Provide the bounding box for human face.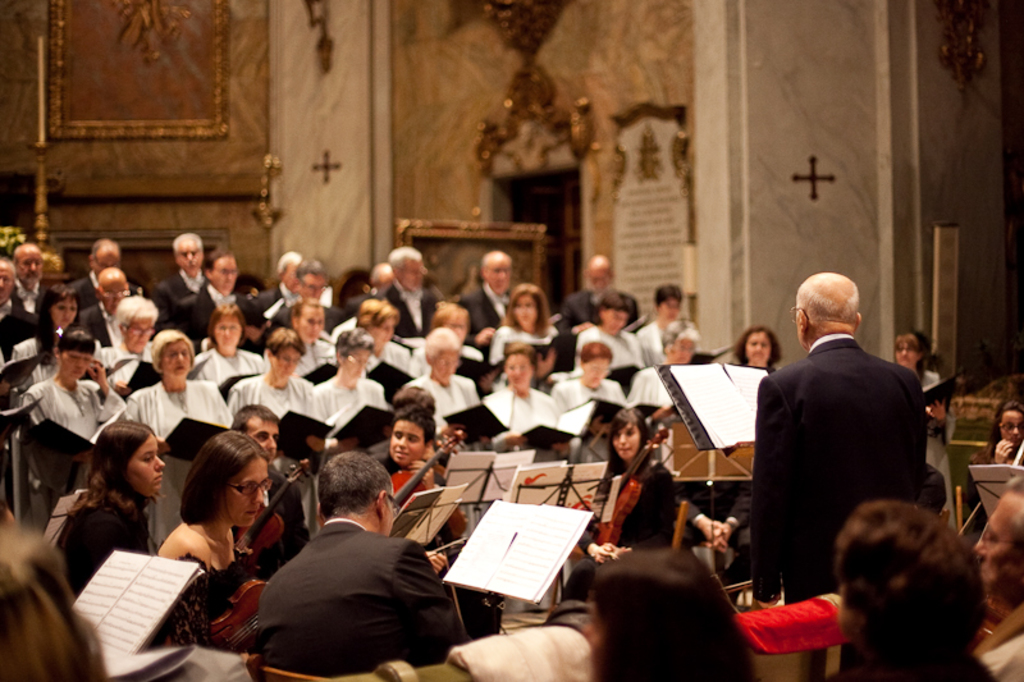
x1=102, y1=279, x2=127, y2=320.
